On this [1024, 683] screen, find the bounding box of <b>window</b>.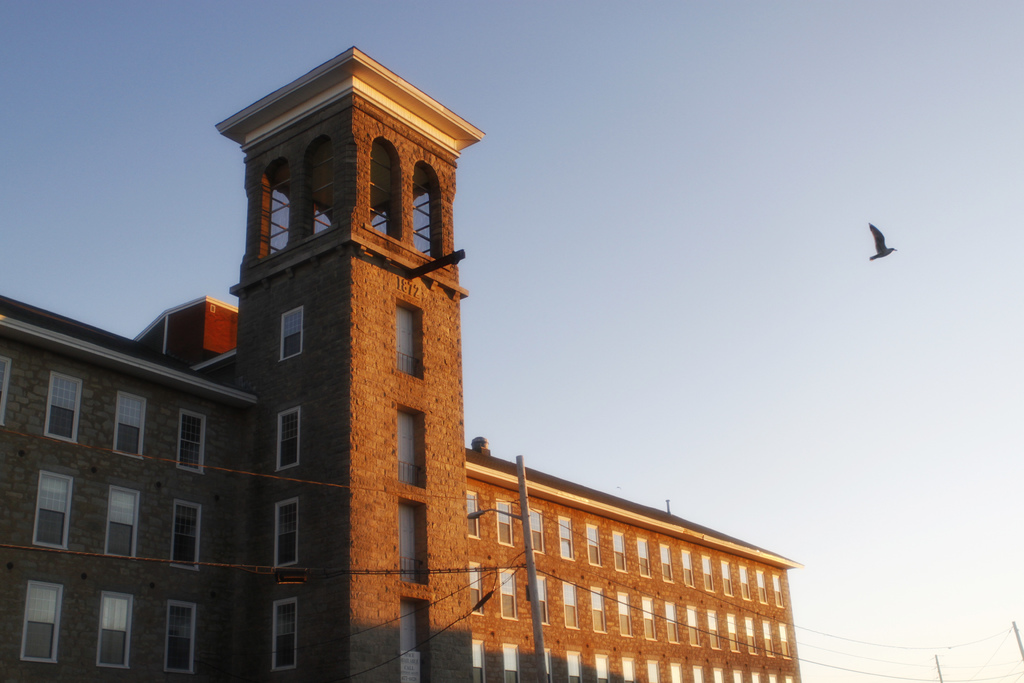
Bounding box: <box>466,494,483,541</box>.
